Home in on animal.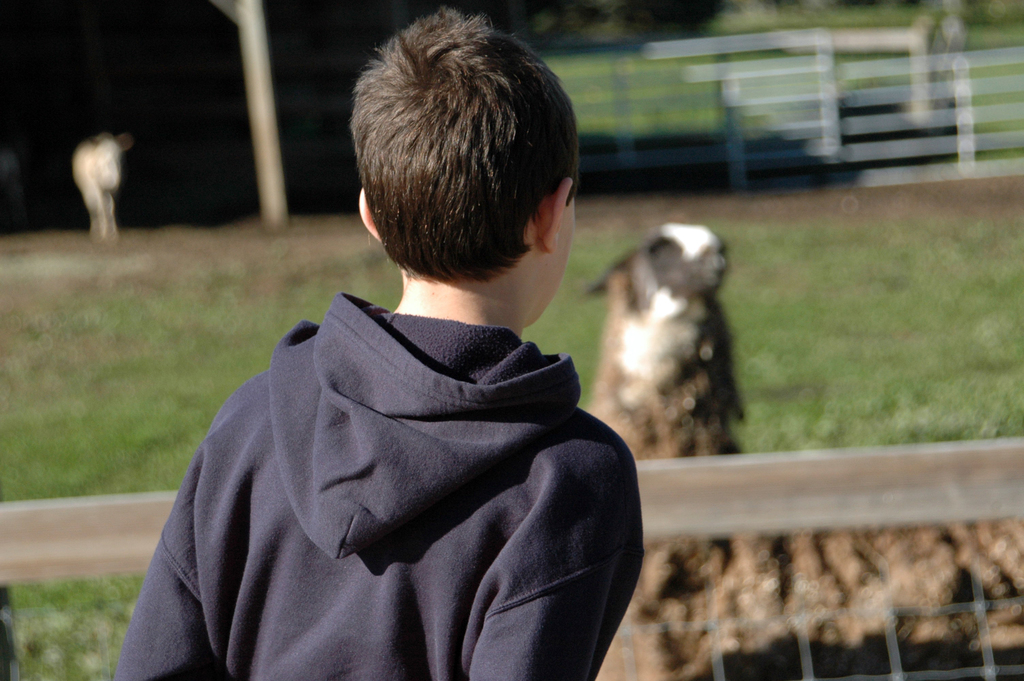
Homed in at 72 131 131 240.
